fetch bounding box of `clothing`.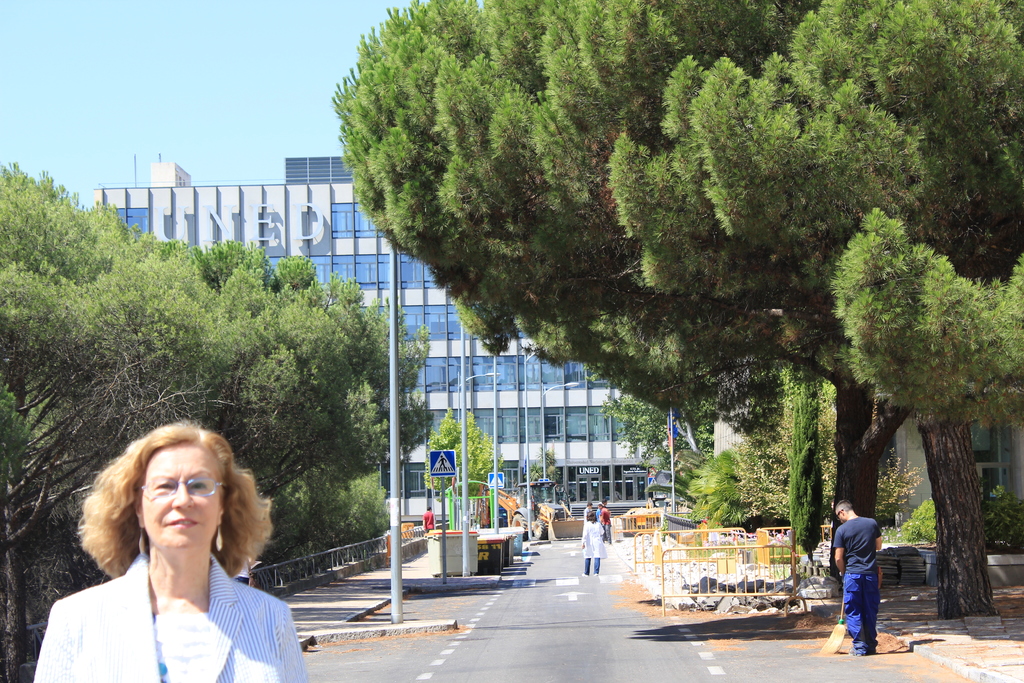
Bbox: region(832, 518, 882, 654).
